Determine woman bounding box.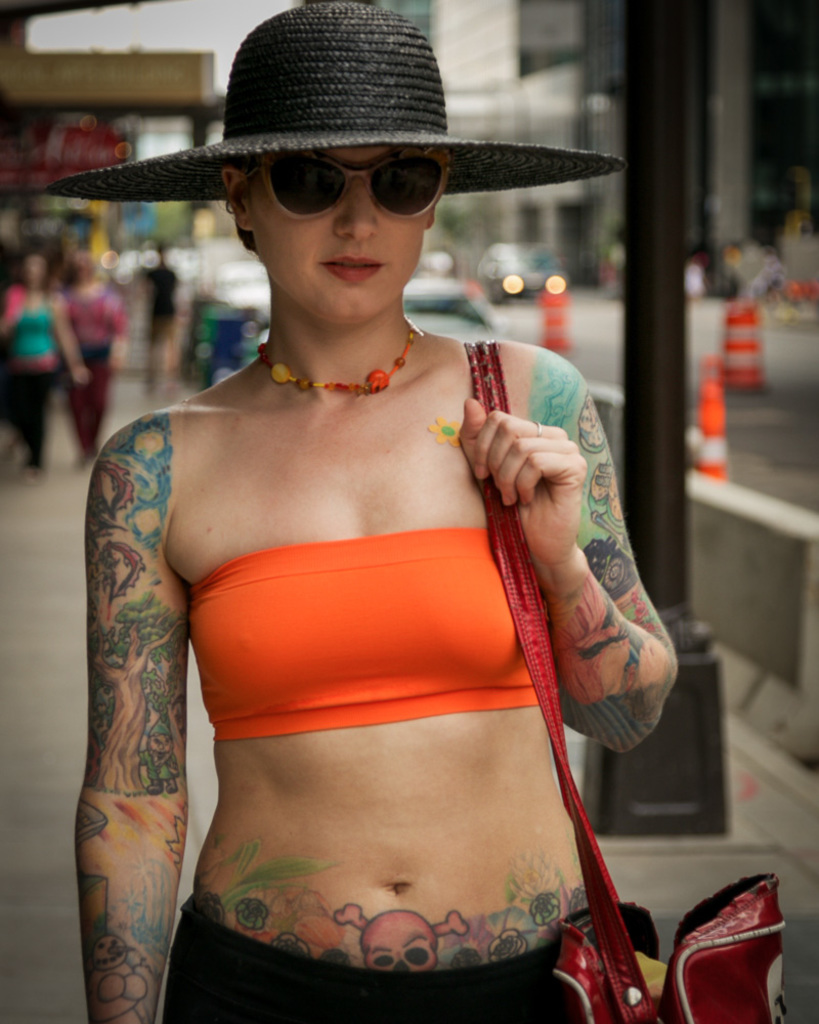
Determined: detection(54, 241, 130, 472).
